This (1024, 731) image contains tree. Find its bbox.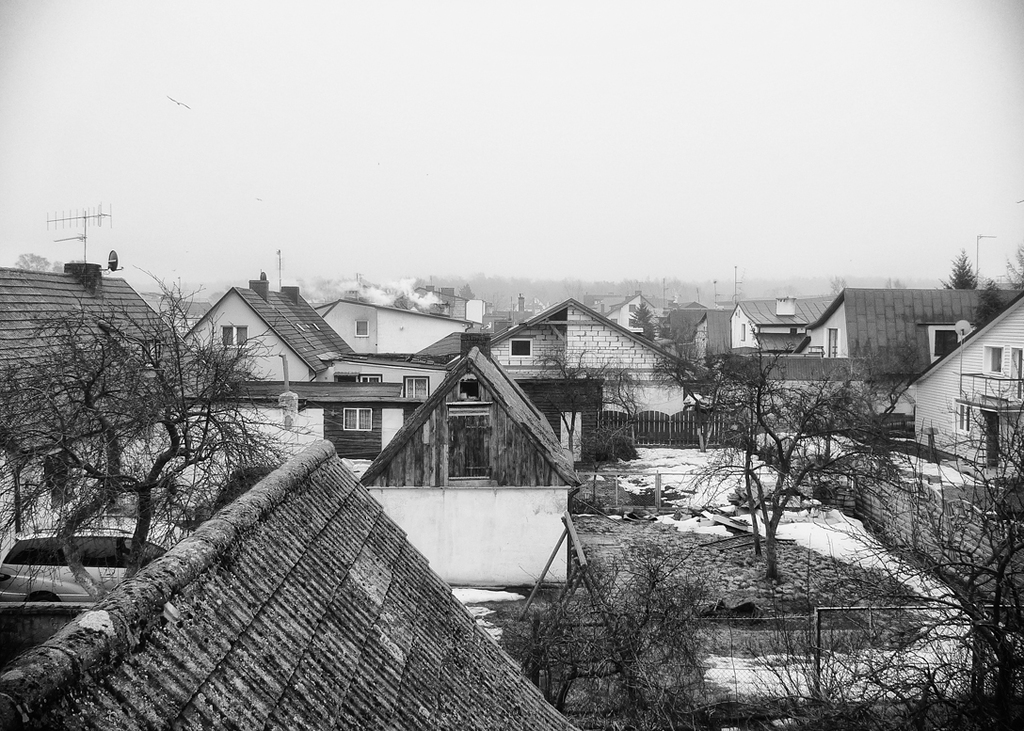
<region>28, 233, 269, 602</region>.
